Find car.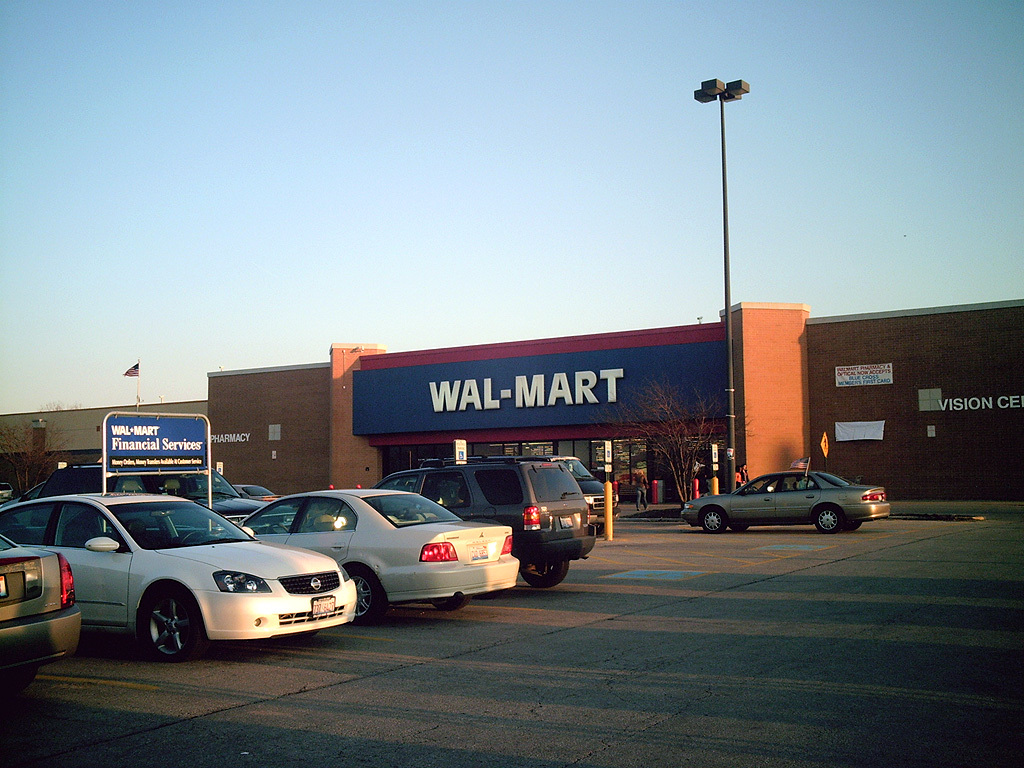
{"left": 0, "top": 488, "right": 358, "bottom": 661}.
